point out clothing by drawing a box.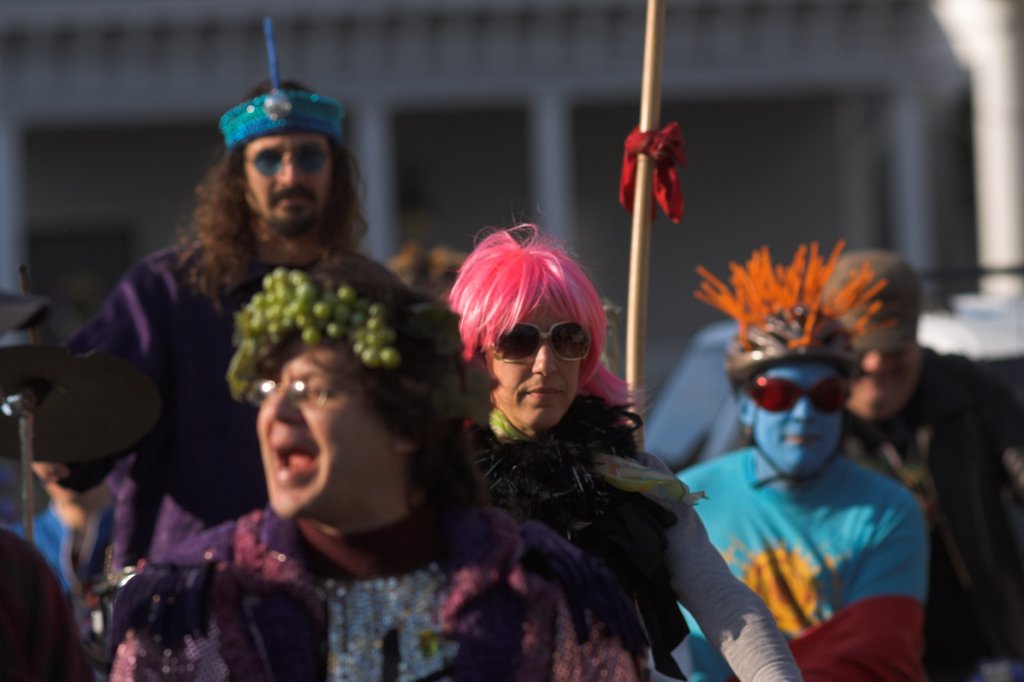
box(76, 232, 436, 578).
